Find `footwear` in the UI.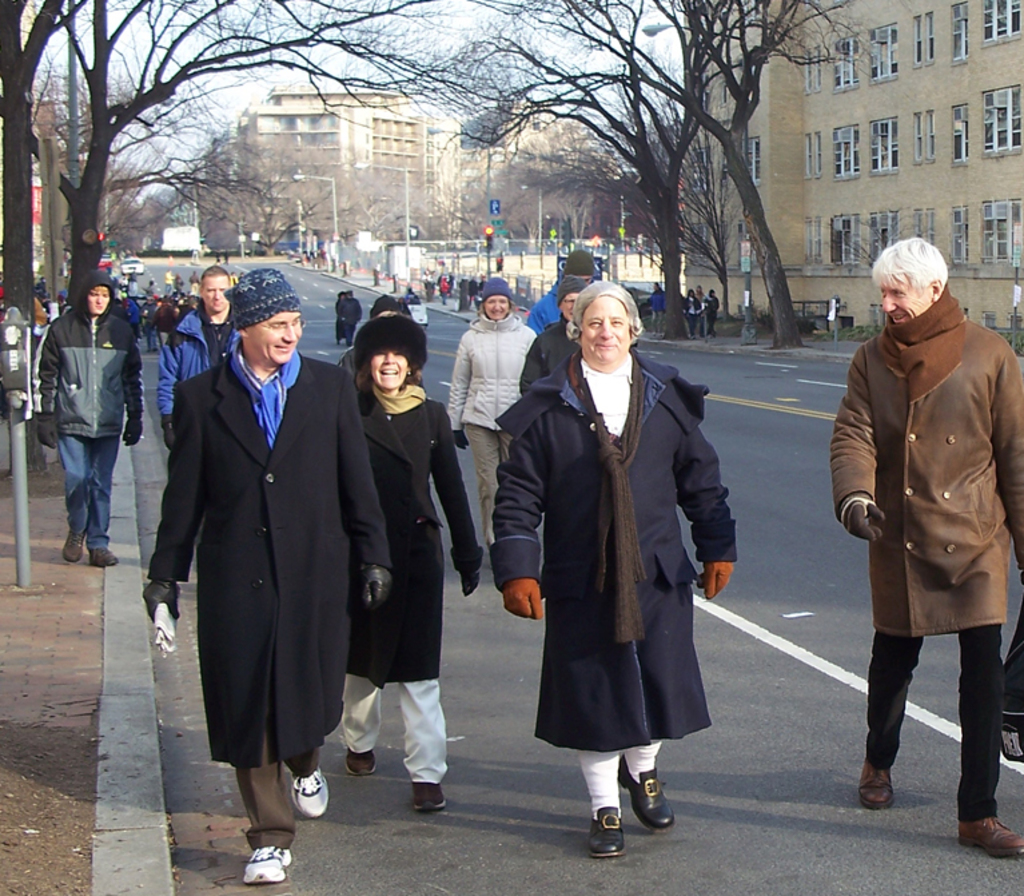
UI element at 854:760:897:811.
